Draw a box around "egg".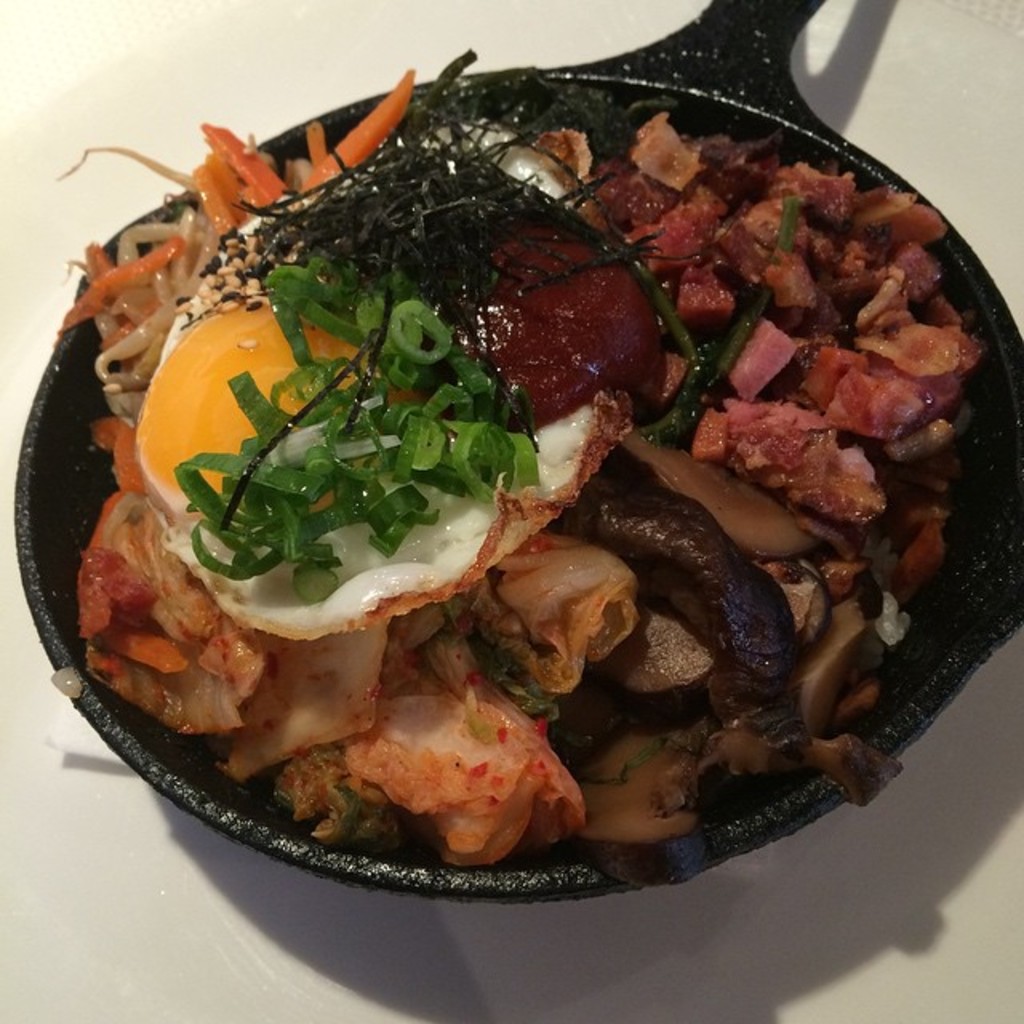
left=128, top=118, right=693, bottom=642.
